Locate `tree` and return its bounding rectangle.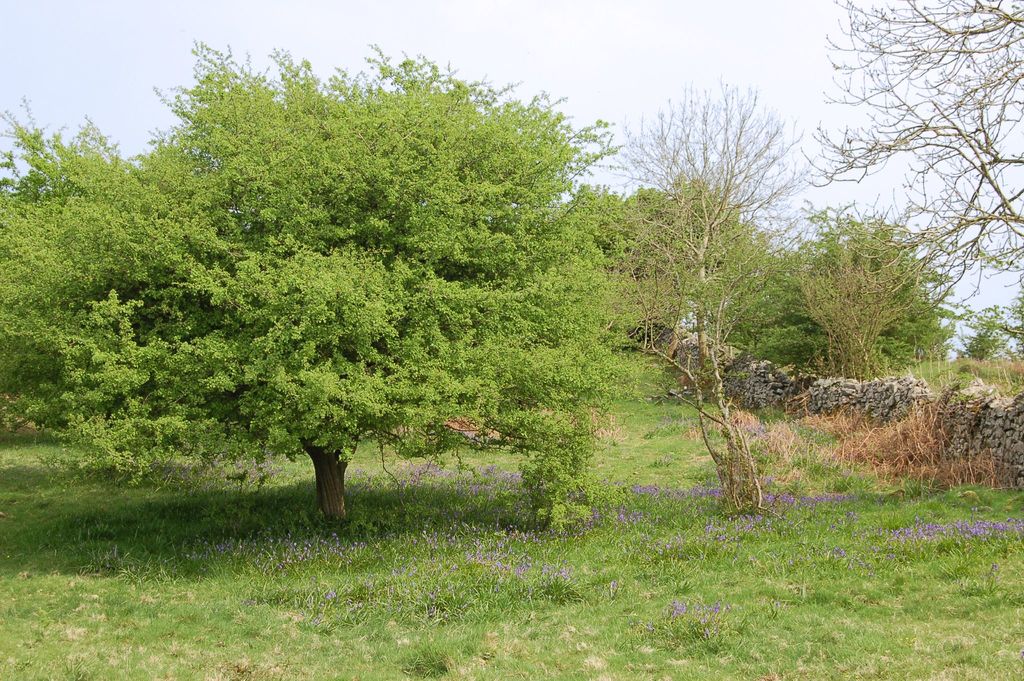
766, 202, 955, 387.
